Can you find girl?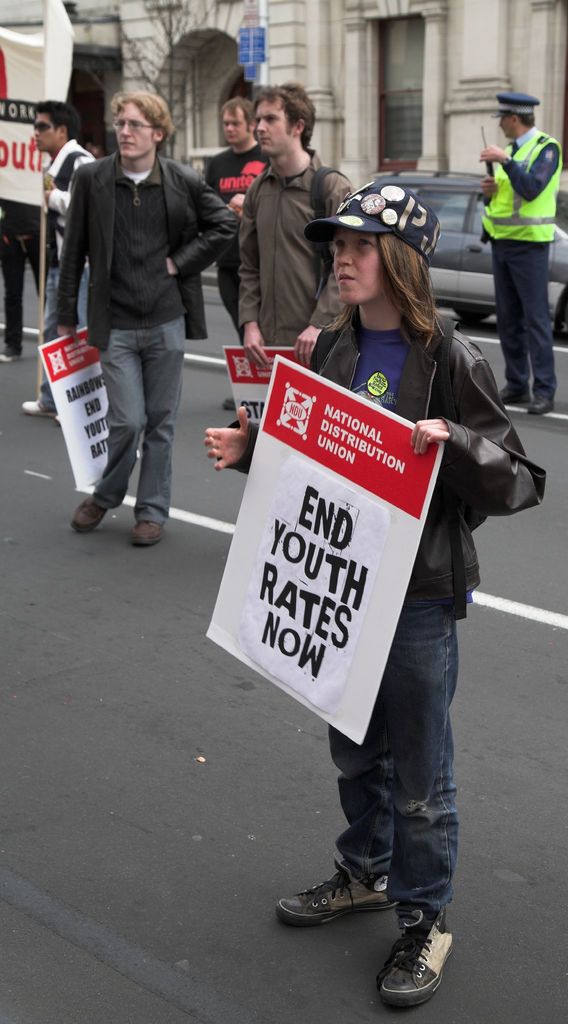
Yes, bounding box: 204:183:546:1015.
